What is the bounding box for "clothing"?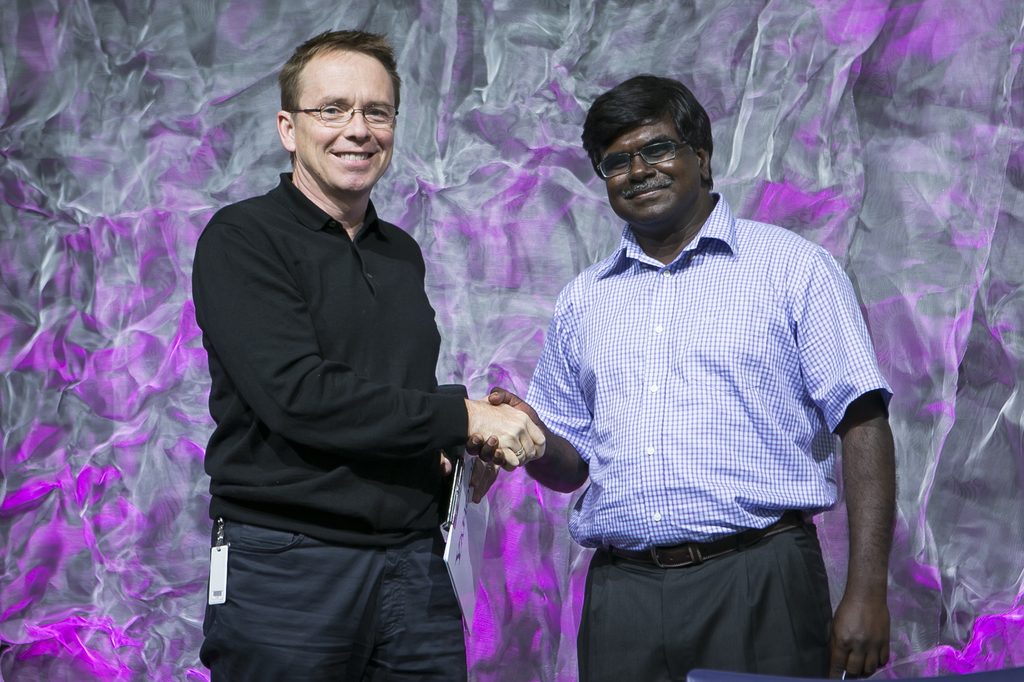
select_region(508, 173, 897, 641).
